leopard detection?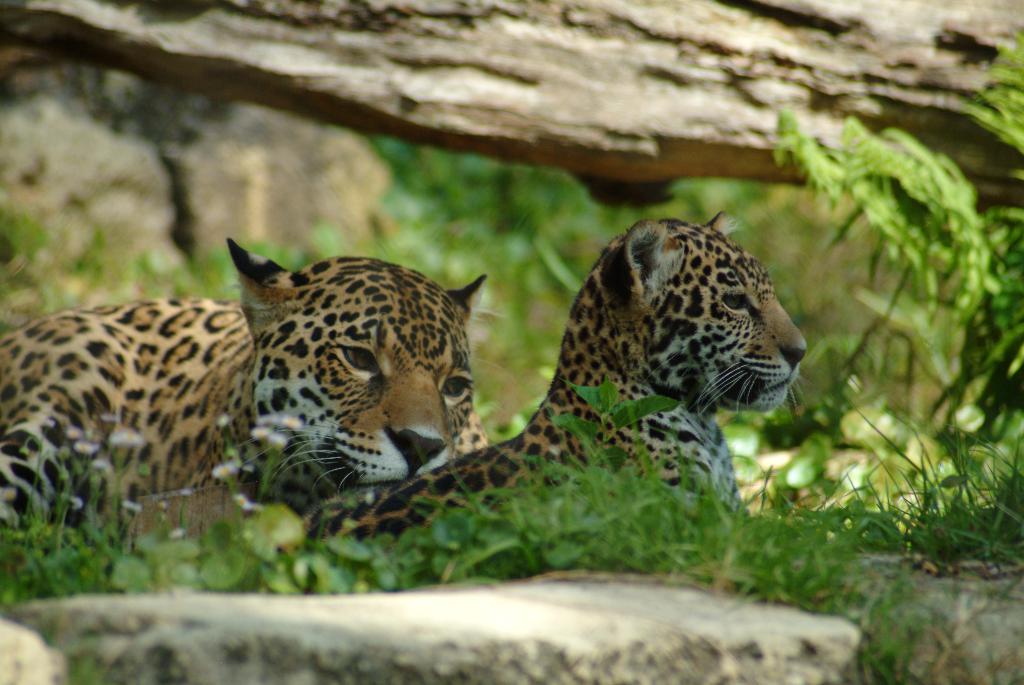
pyautogui.locateOnScreen(0, 232, 496, 535)
